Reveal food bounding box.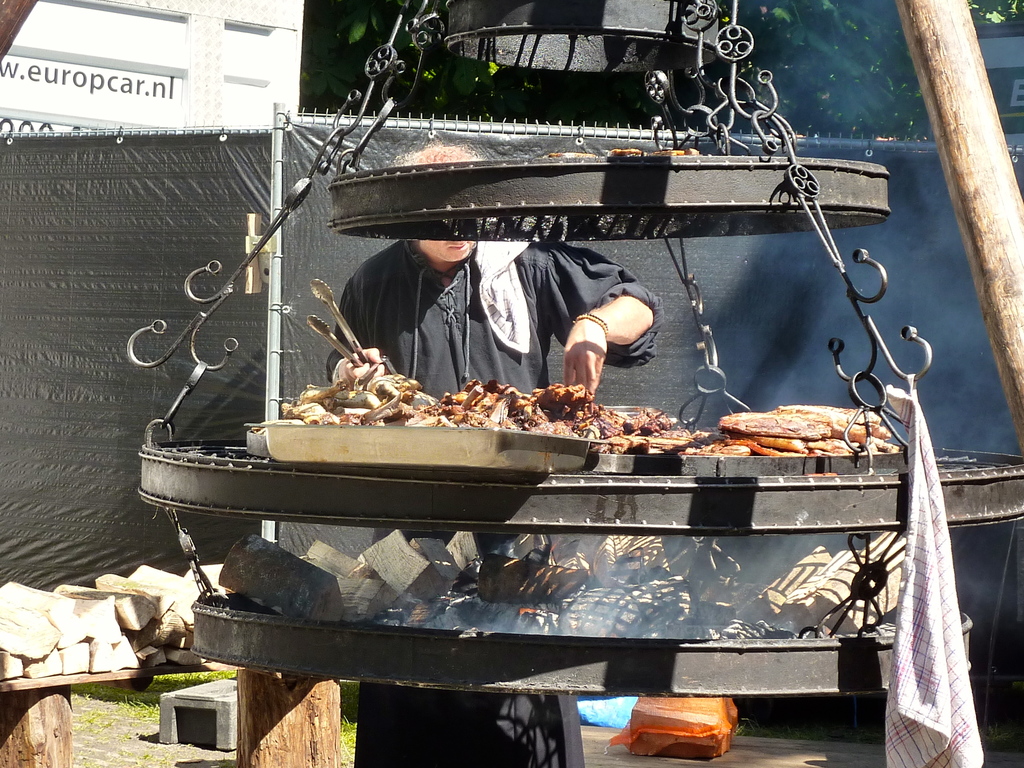
Revealed: crop(650, 147, 701, 158).
